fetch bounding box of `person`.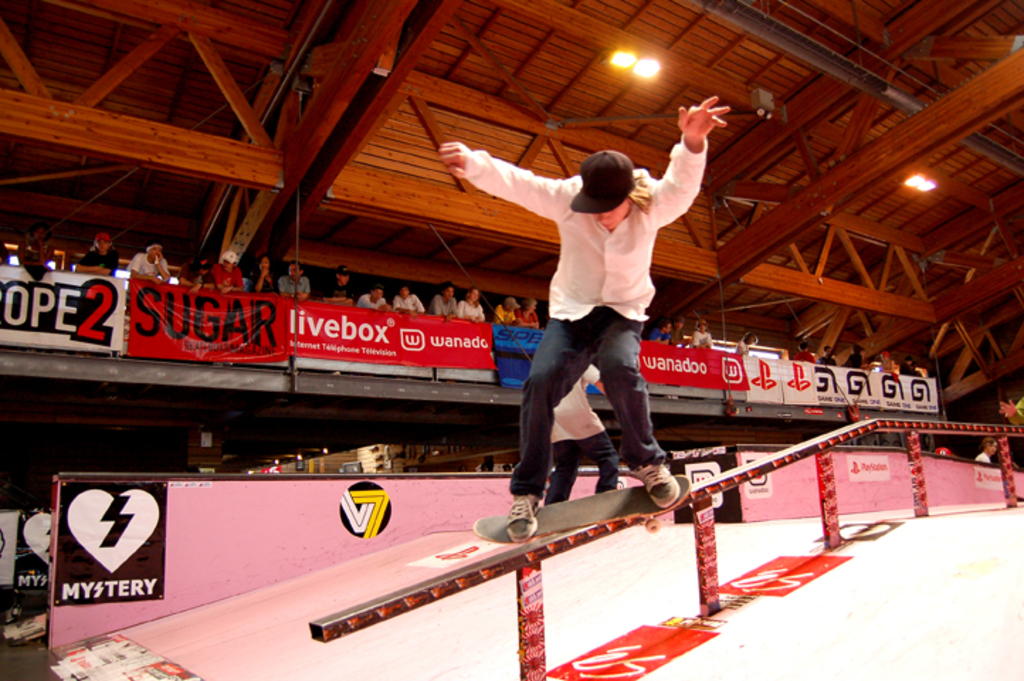
Bbox: (481, 65, 706, 528).
